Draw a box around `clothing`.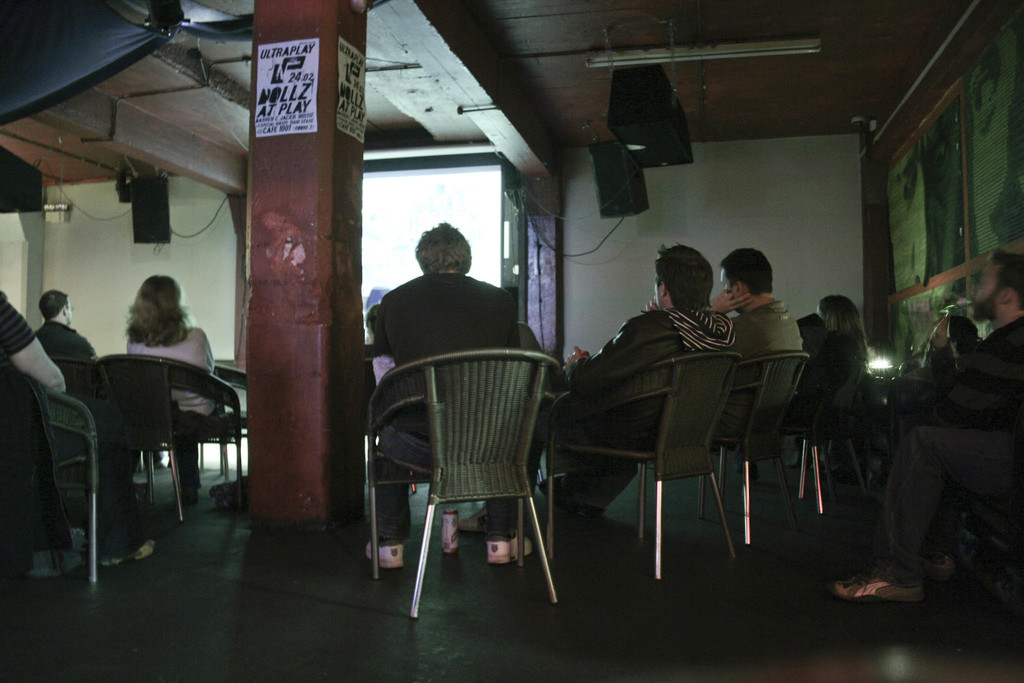
[x1=792, y1=329, x2=860, y2=434].
